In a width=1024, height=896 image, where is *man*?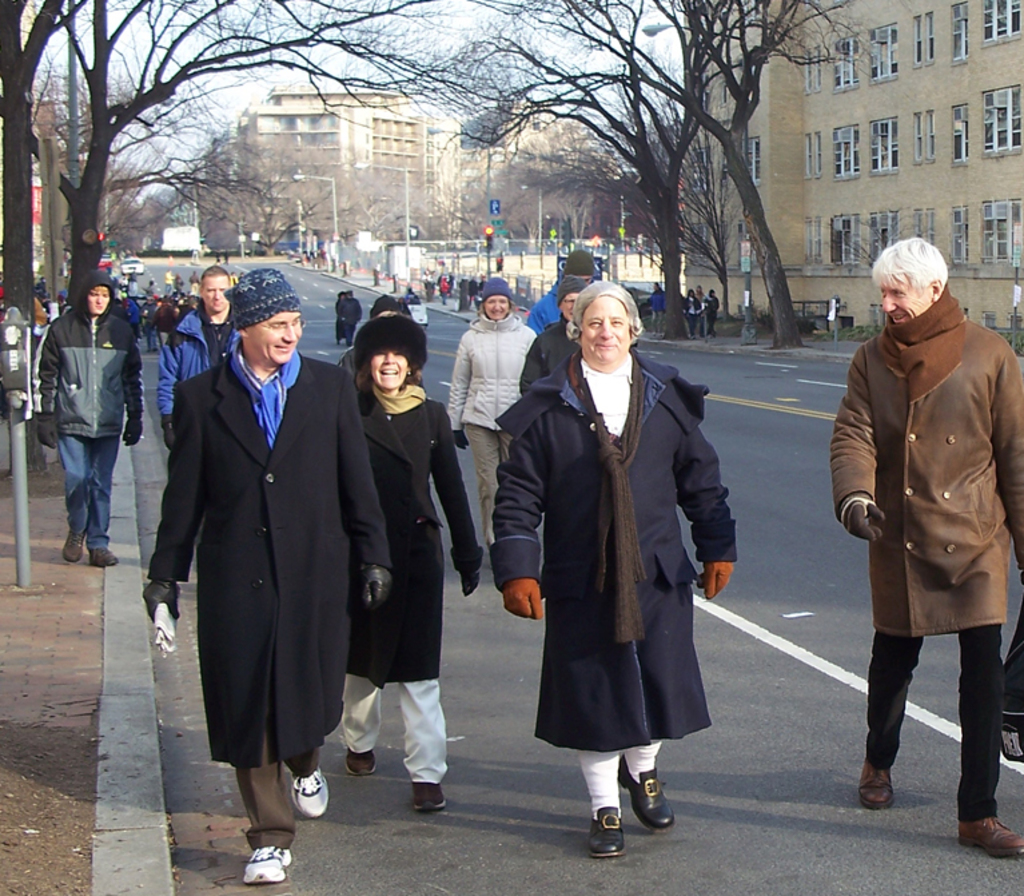
Rect(31, 270, 142, 569).
